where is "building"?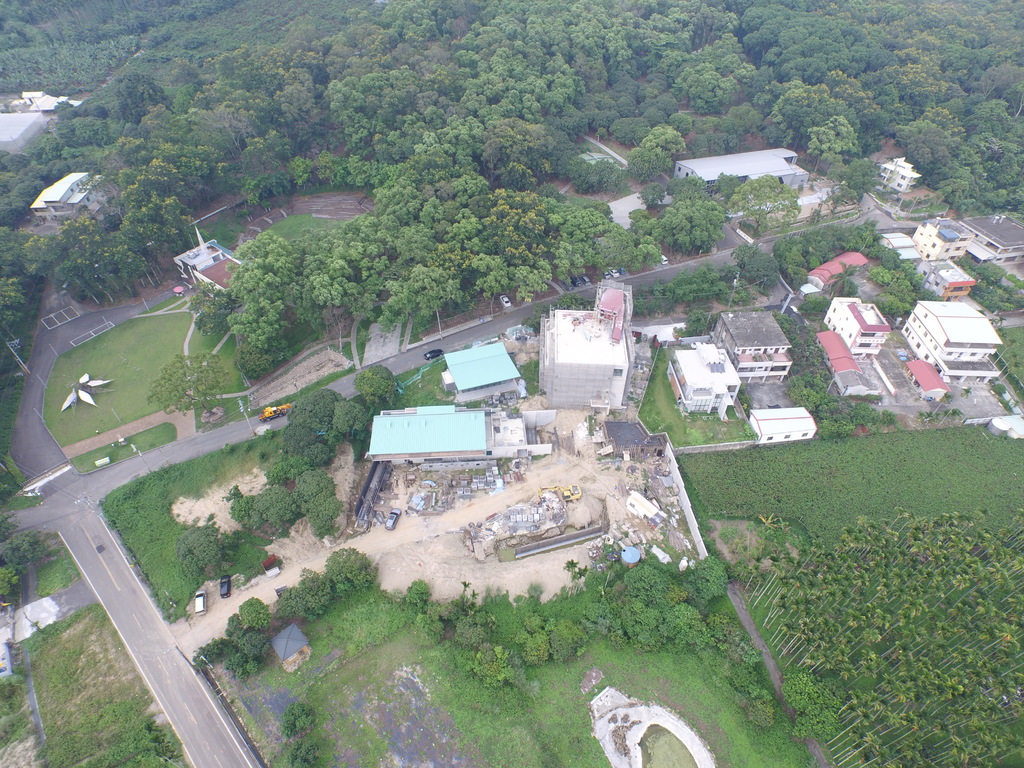
x1=675, y1=145, x2=808, y2=196.
